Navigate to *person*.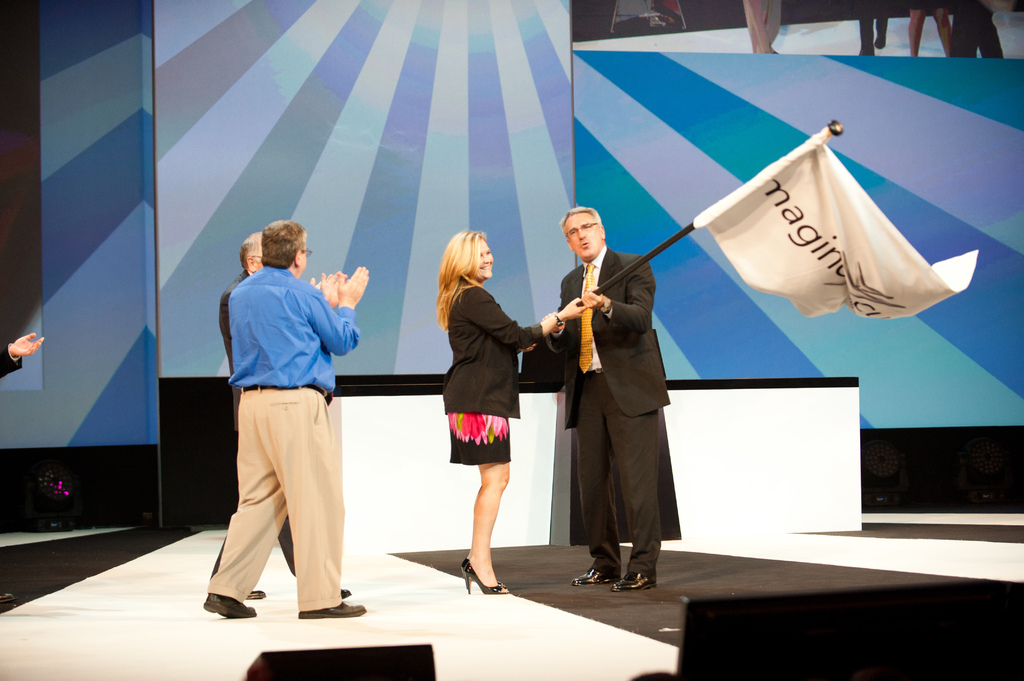
Navigation target: rect(953, 0, 1008, 63).
